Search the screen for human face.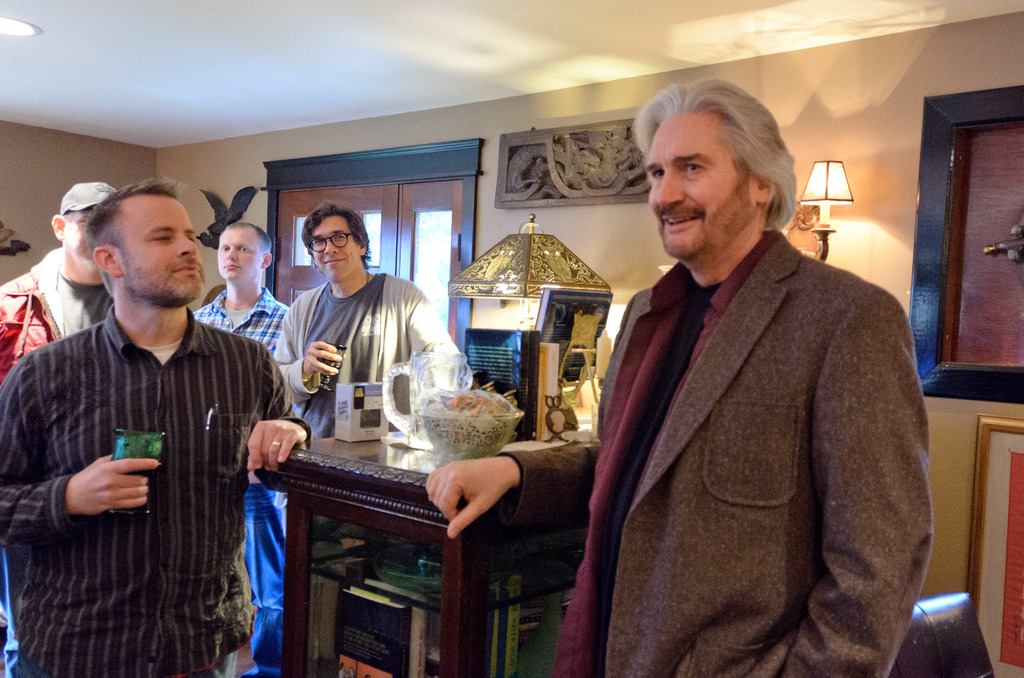
Found at bbox=[129, 195, 208, 298].
